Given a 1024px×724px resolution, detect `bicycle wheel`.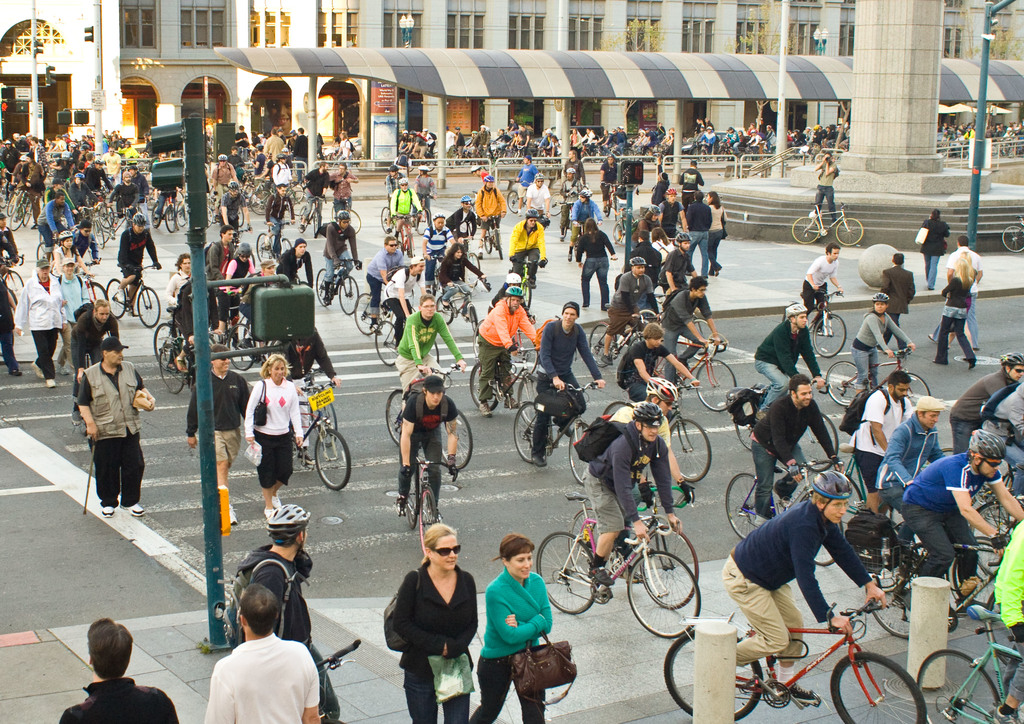
l=20, t=201, r=36, b=232.
